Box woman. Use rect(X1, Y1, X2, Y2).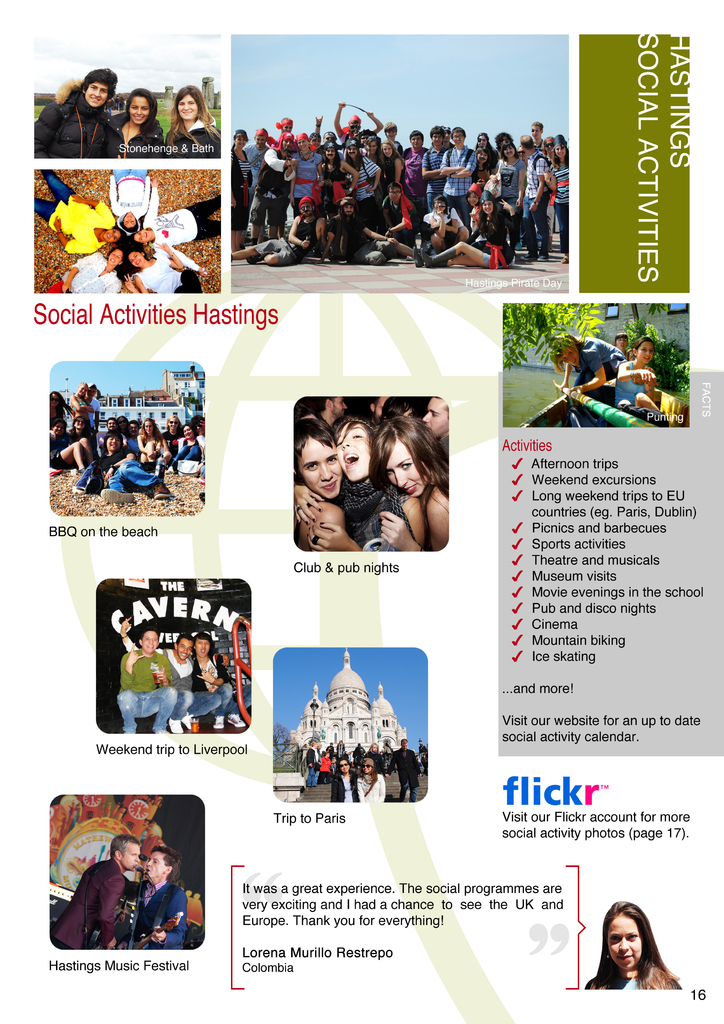
rect(291, 422, 348, 553).
